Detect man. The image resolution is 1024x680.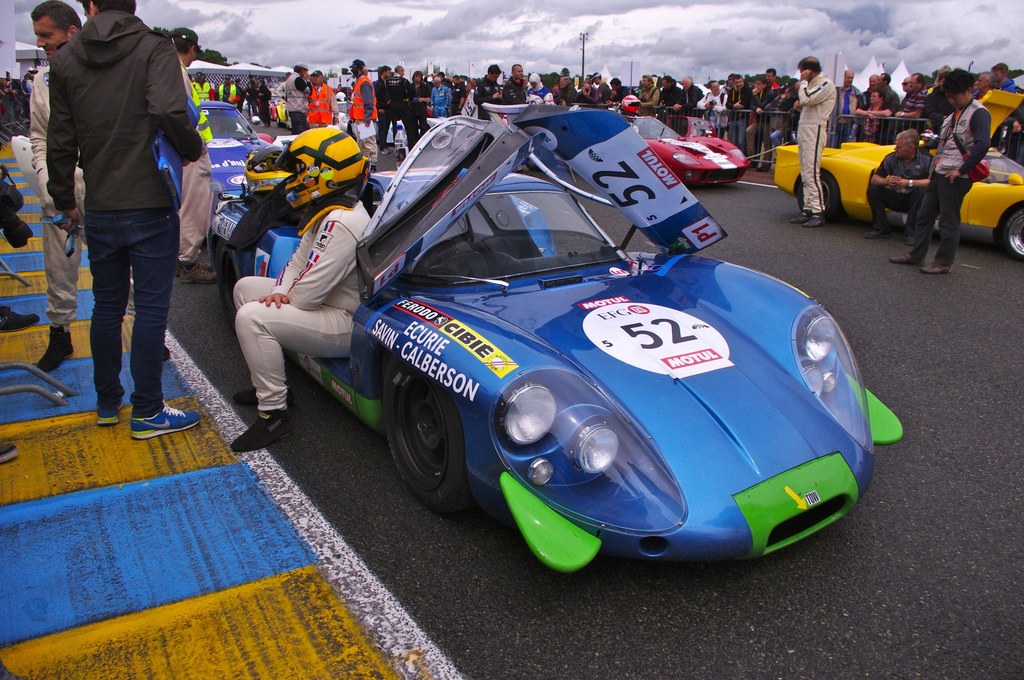
(18, 0, 93, 375).
